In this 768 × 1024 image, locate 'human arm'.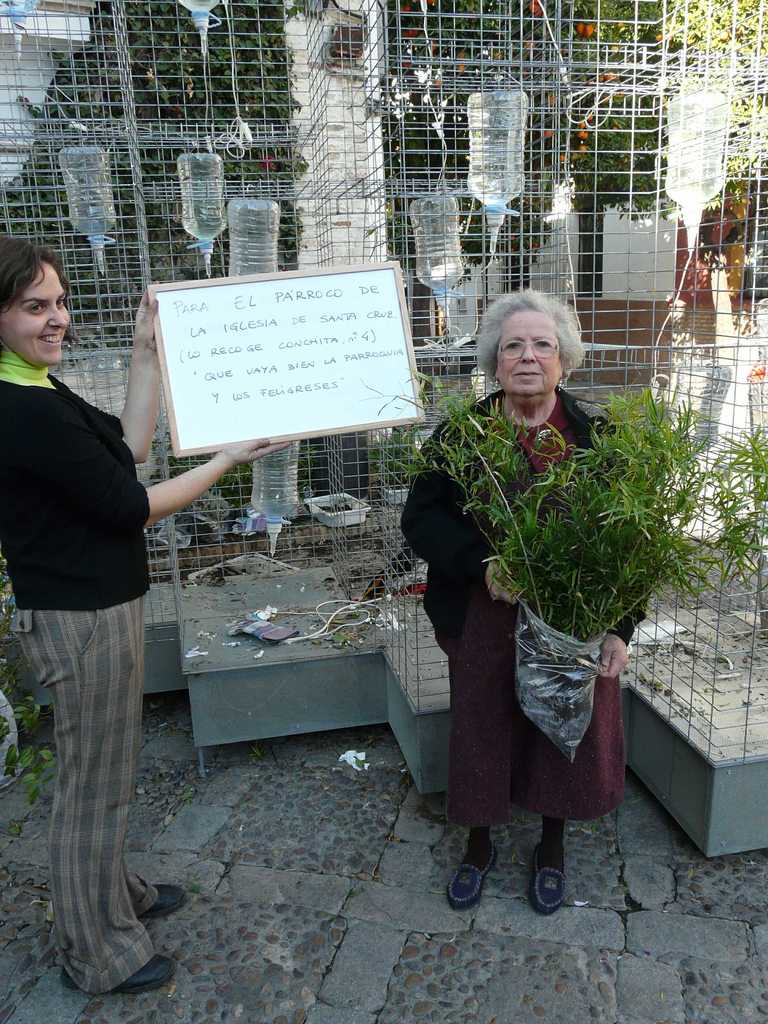
Bounding box: [x1=405, y1=460, x2=532, y2=610].
